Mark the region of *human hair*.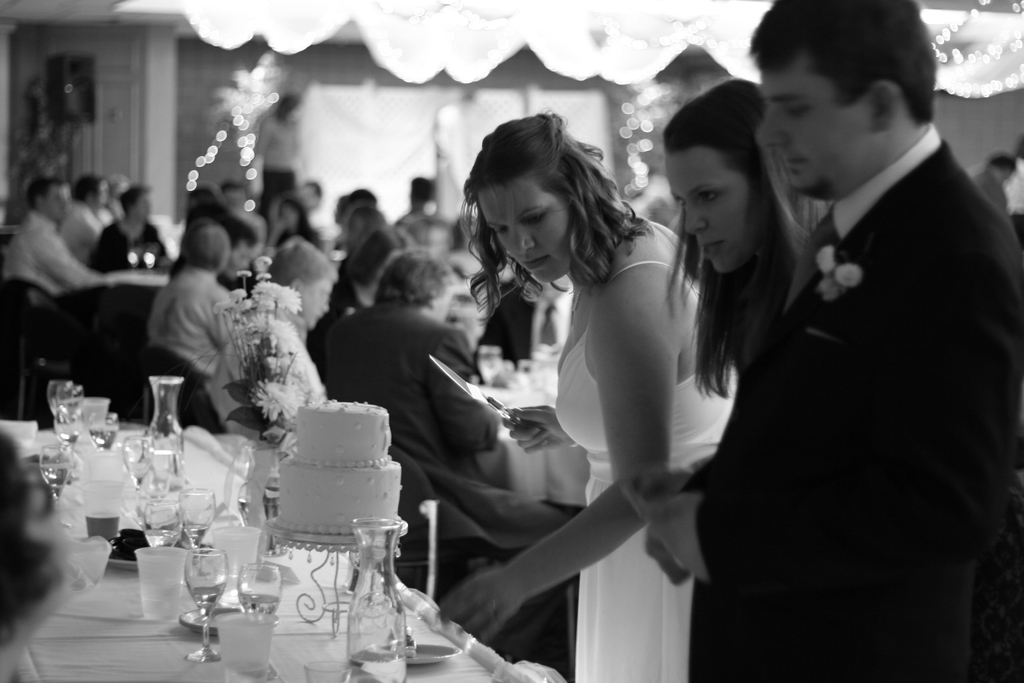
Region: x1=28, y1=179, x2=75, y2=211.
